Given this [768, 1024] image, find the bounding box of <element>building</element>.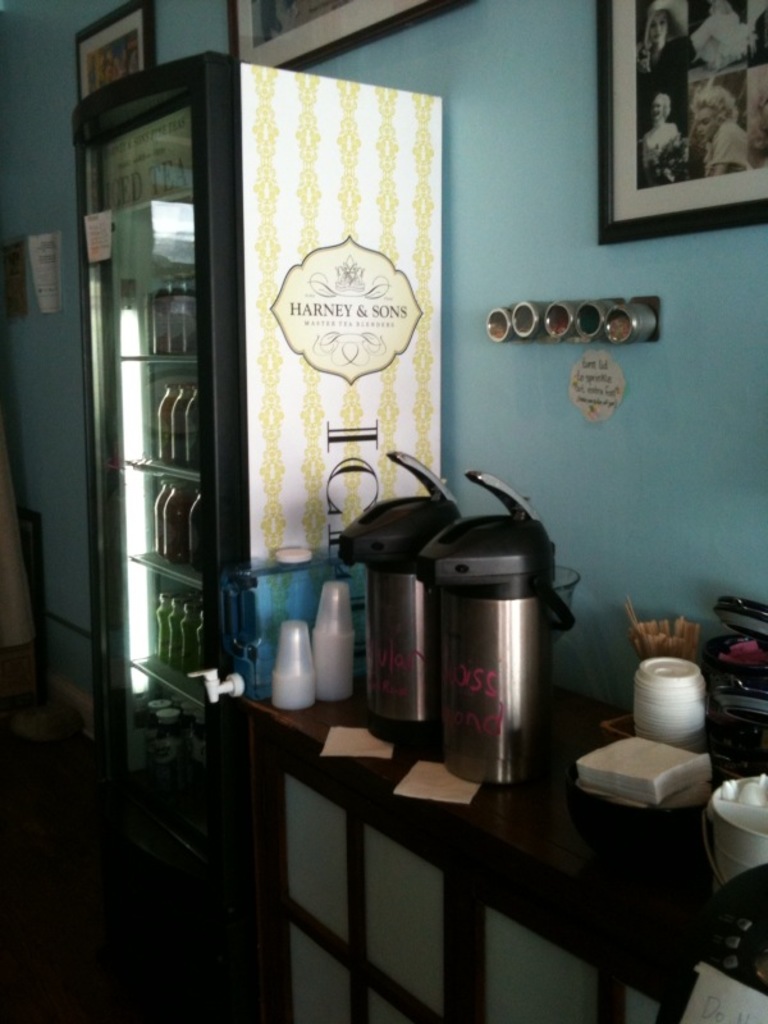
x1=0 y1=0 x2=767 y2=1023.
